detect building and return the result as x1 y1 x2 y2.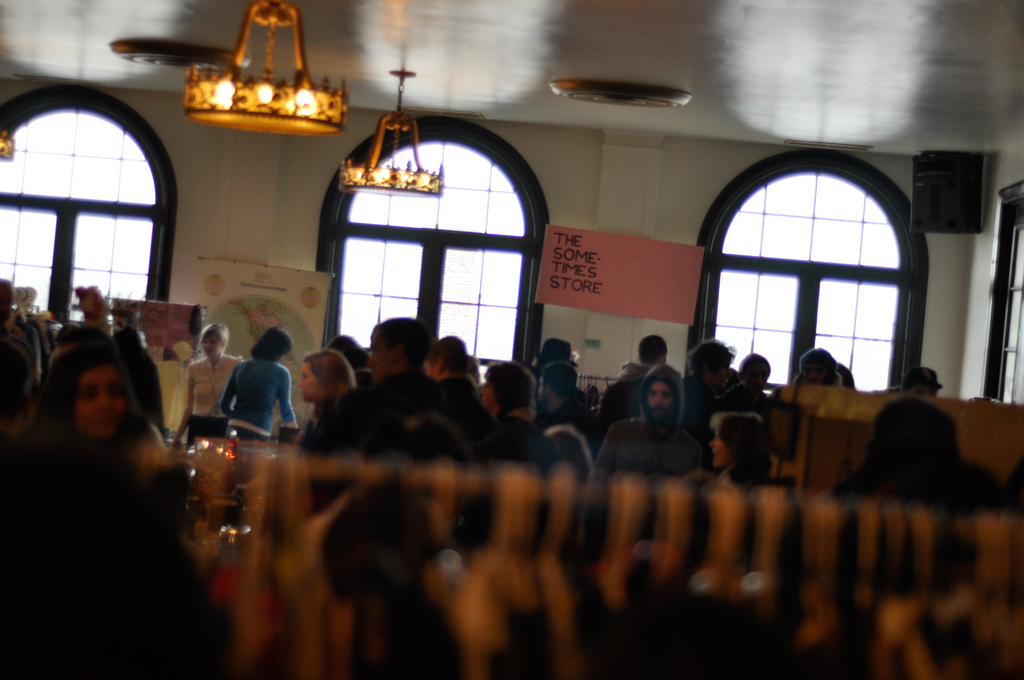
0 0 1023 679.
